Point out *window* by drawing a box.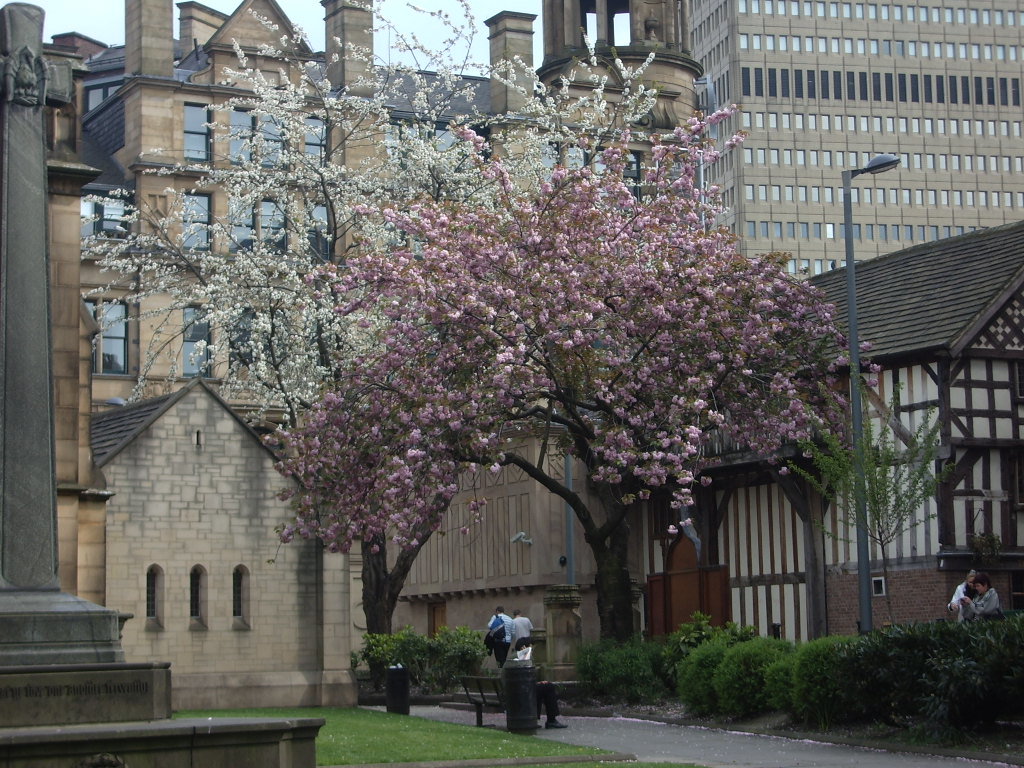
[x1=464, y1=120, x2=494, y2=190].
